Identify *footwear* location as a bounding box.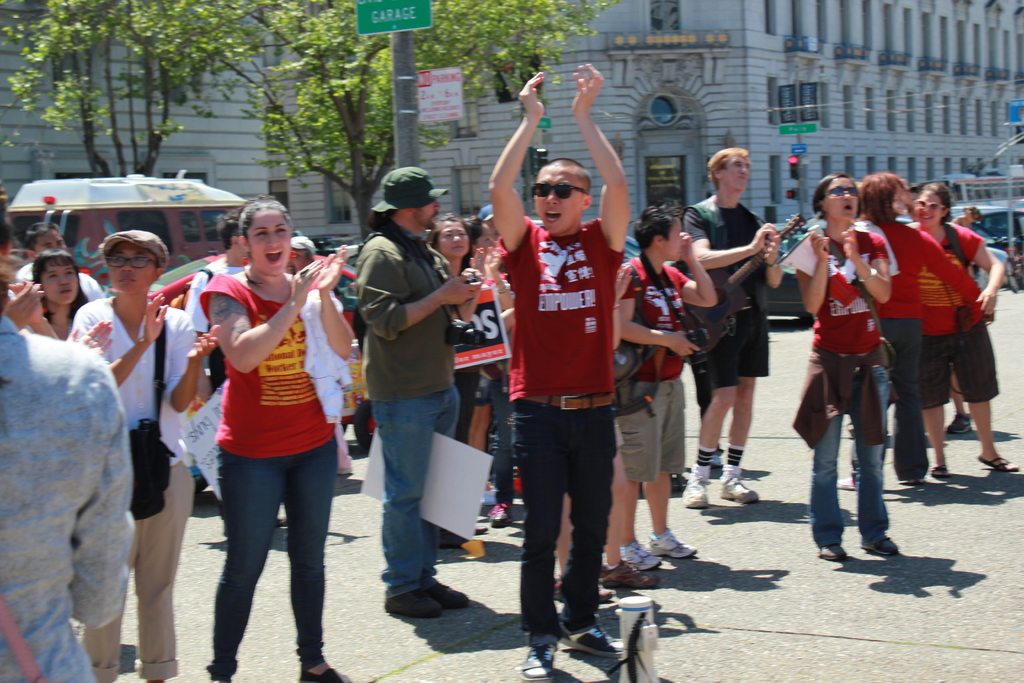
region(538, 599, 628, 666).
